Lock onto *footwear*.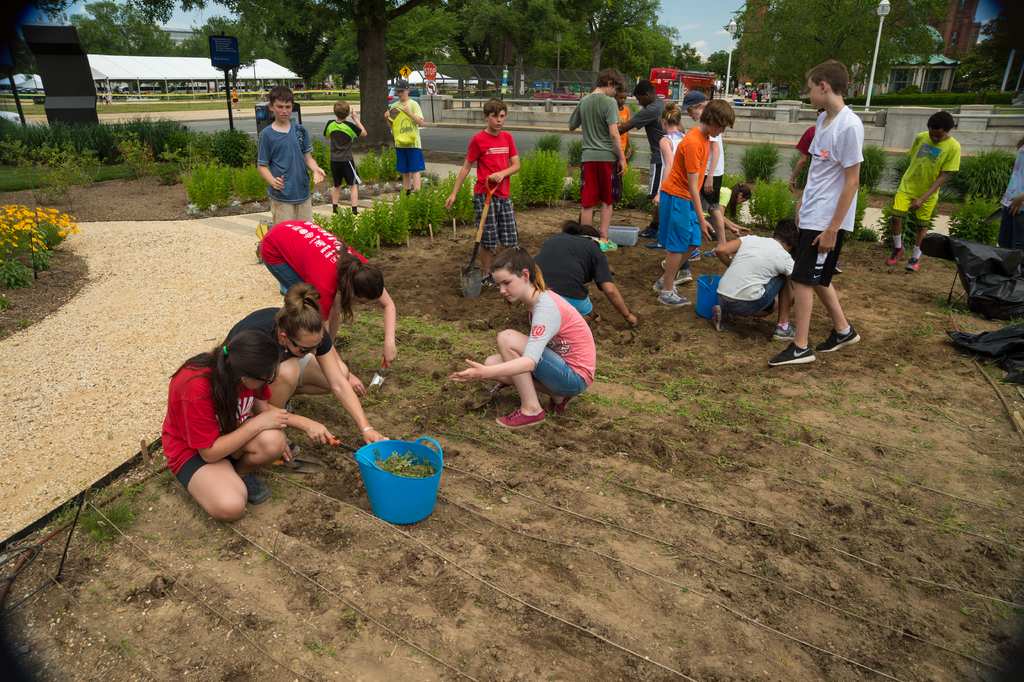
Locked: rect(481, 272, 500, 290).
